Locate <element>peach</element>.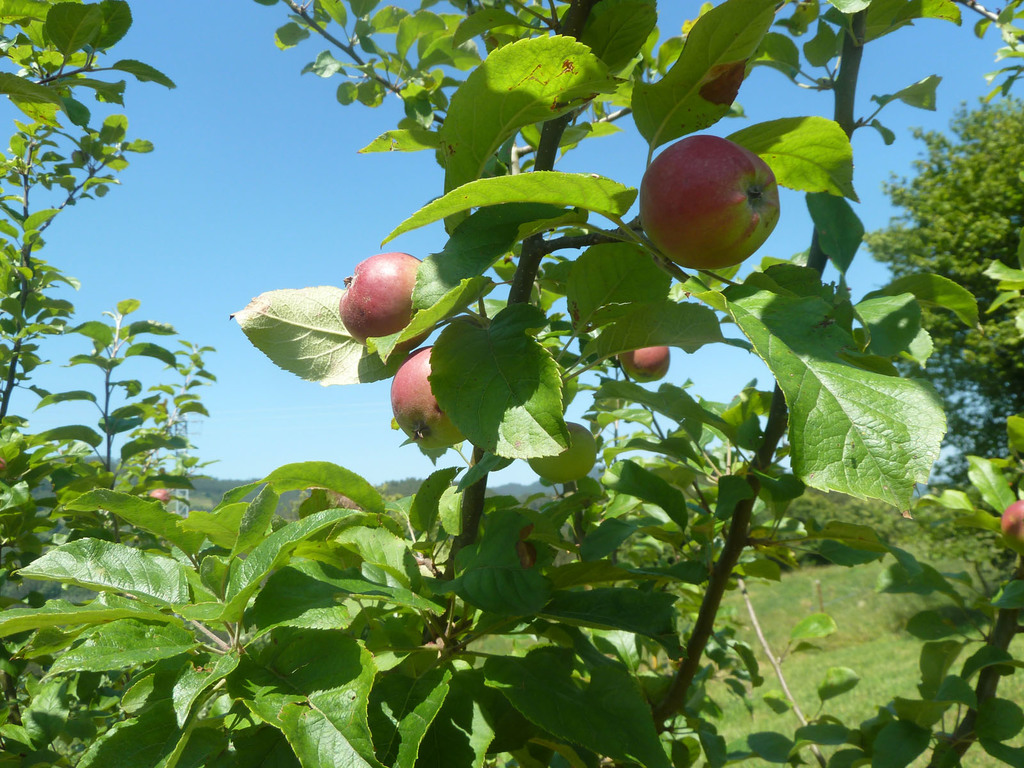
Bounding box: x1=390, y1=345, x2=471, y2=448.
